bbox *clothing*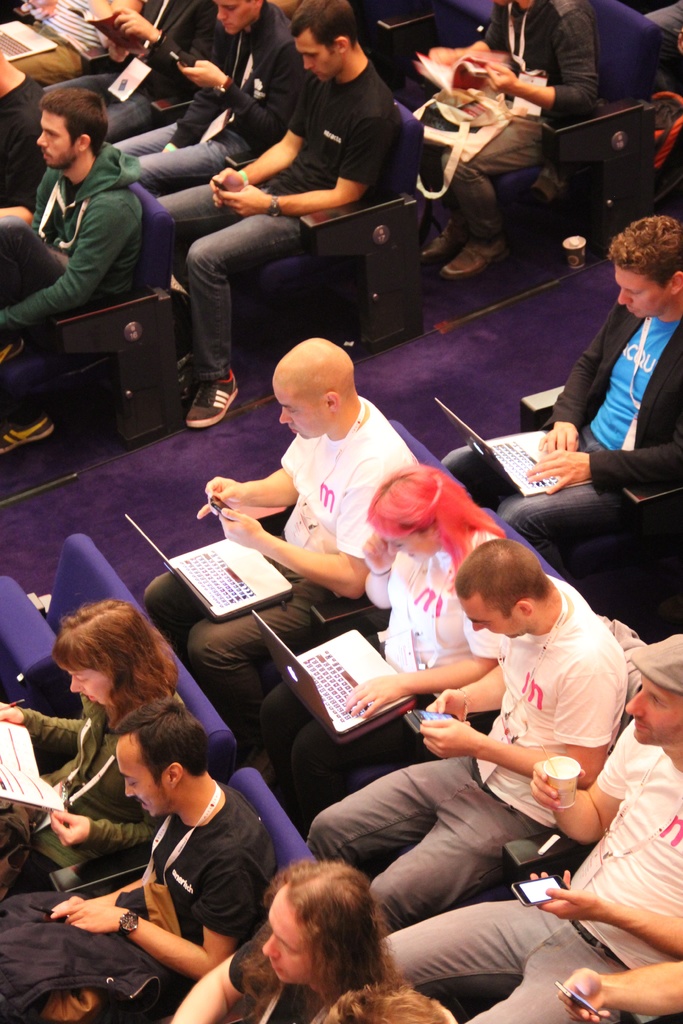
(0, 684, 190, 902)
